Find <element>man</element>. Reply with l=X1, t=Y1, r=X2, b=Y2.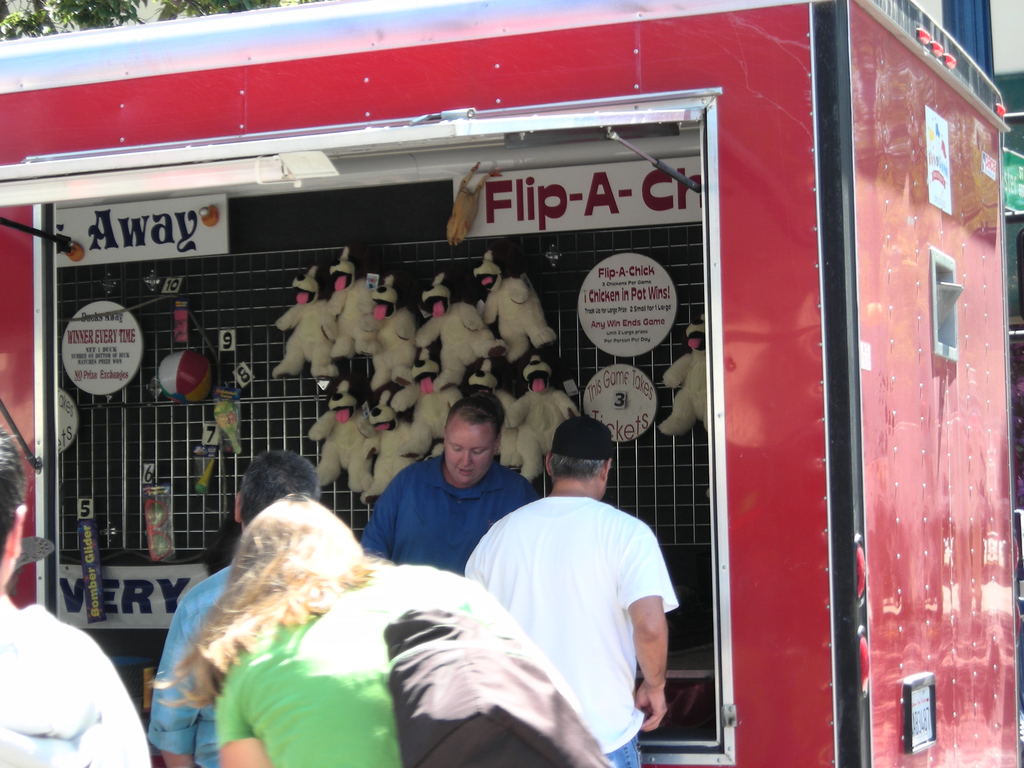
l=470, t=412, r=693, b=764.
